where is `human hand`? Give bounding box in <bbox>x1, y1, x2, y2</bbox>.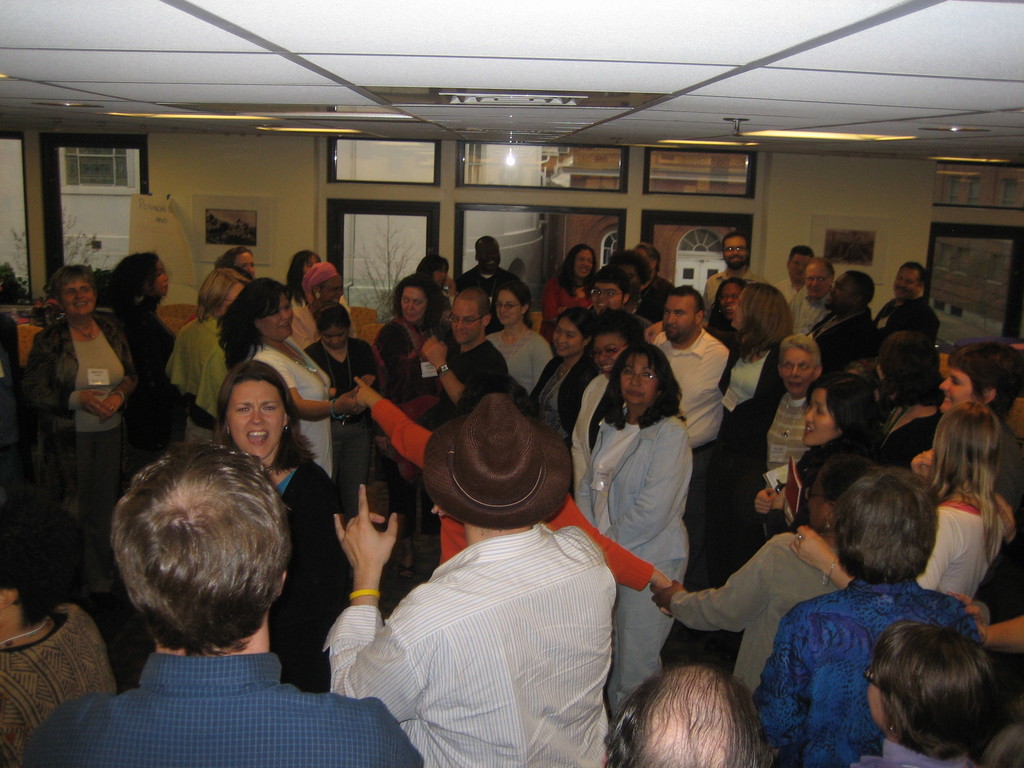
<bbox>771, 486, 787, 512</bbox>.
